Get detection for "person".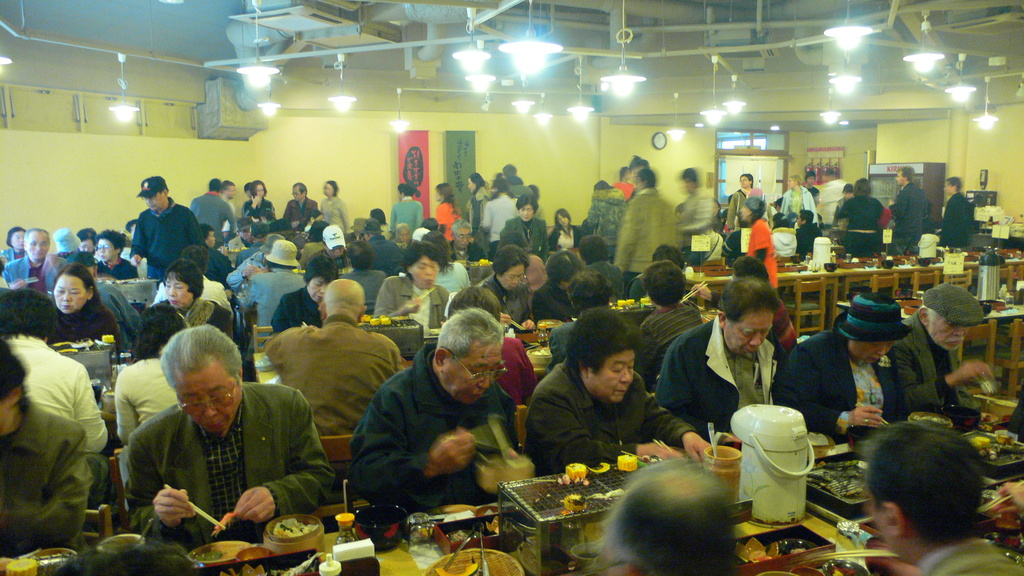
Detection: BBox(0, 228, 21, 265).
